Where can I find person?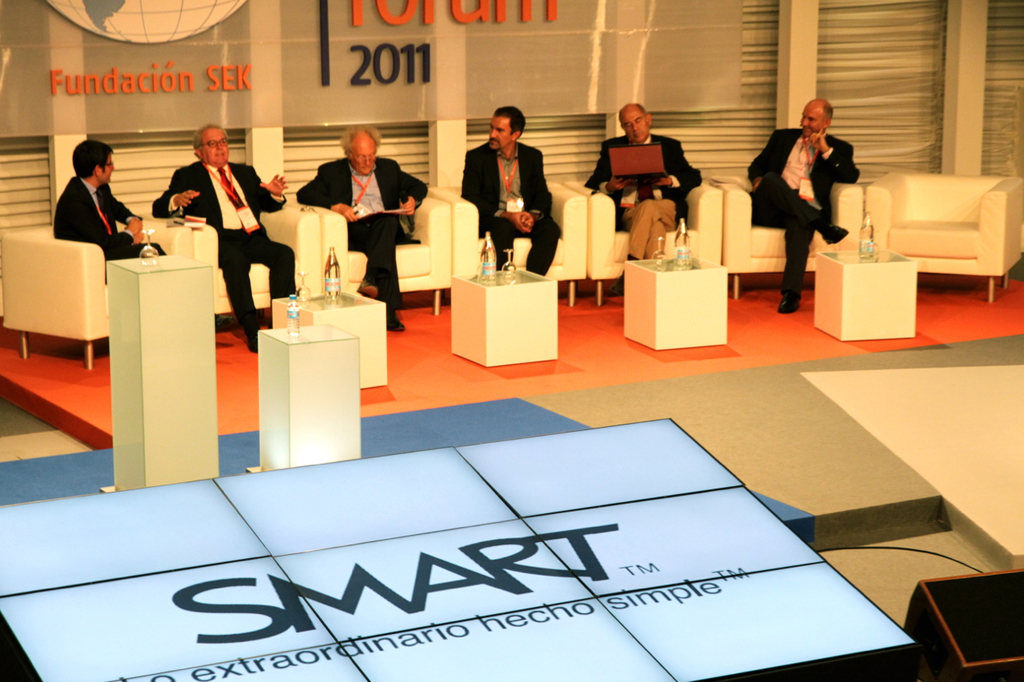
You can find it at region(459, 105, 559, 277).
